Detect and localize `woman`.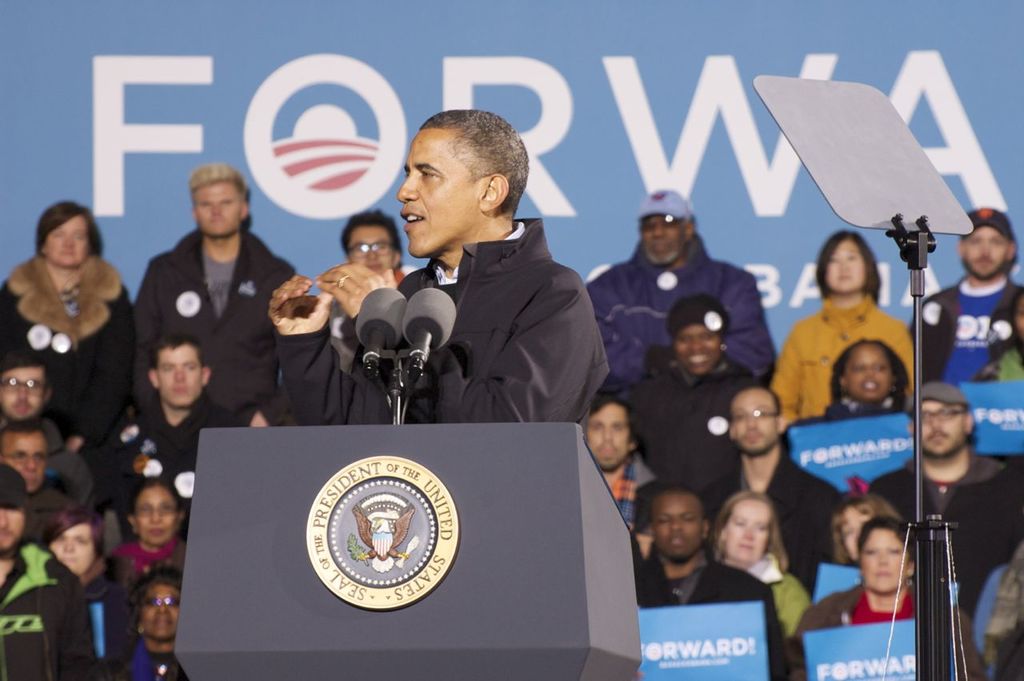
Localized at box=[782, 334, 915, 439].
